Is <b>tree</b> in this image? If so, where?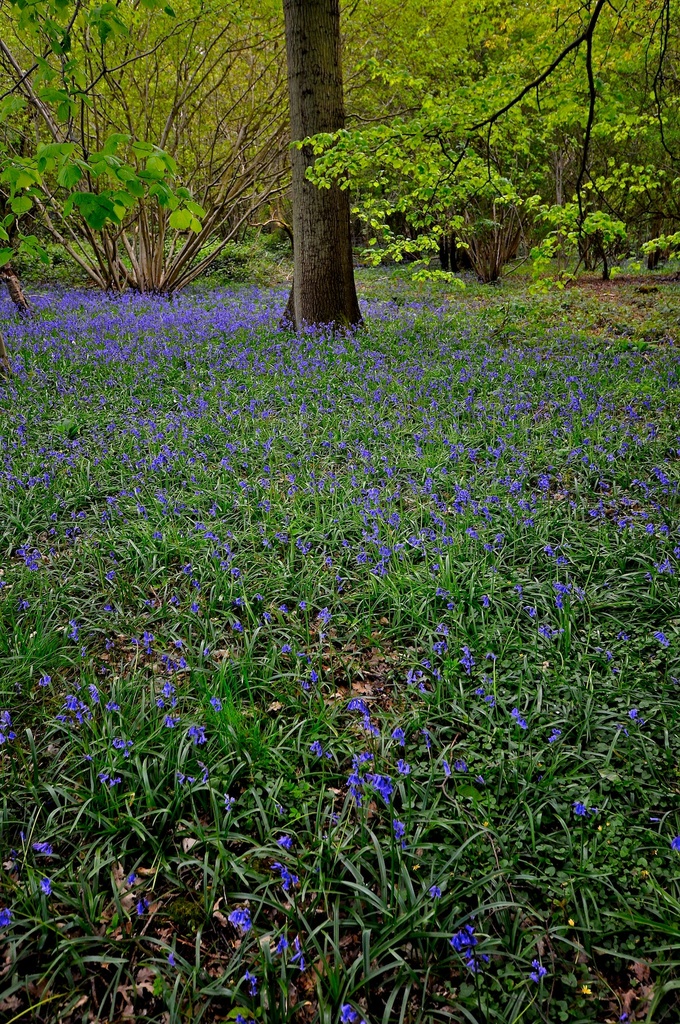
Yes, at 272,0,368,332.
